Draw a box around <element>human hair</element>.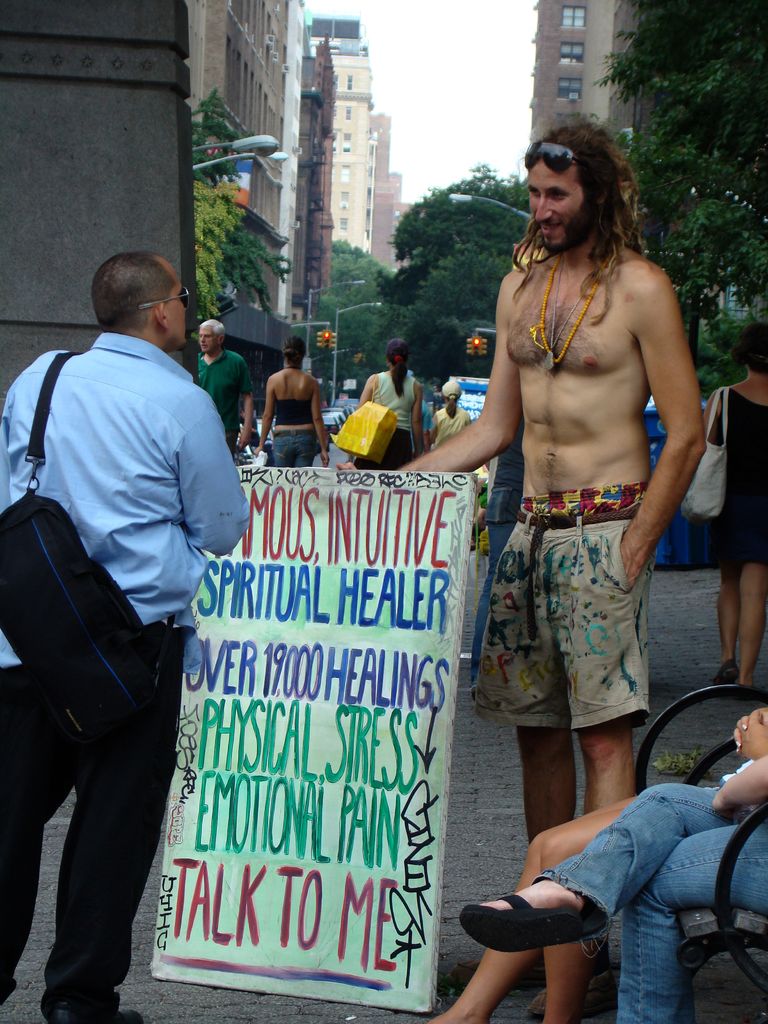
Rect(282, 332, 307, 369).
